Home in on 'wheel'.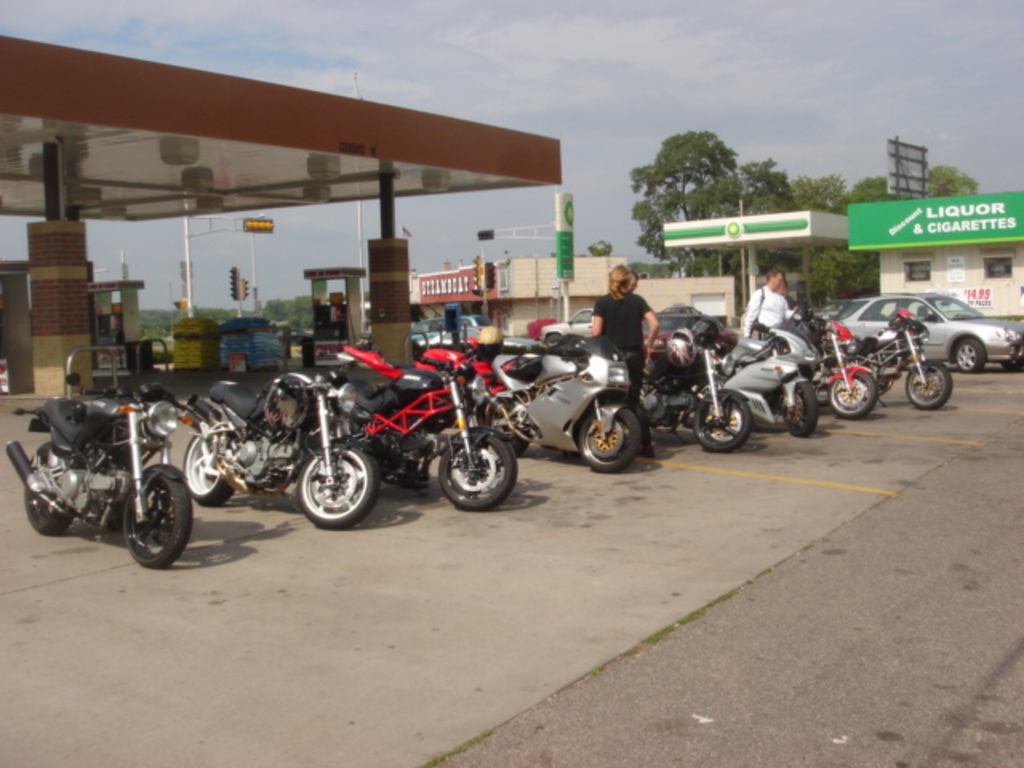
Homed in at region(122, 474, 192, 568).
